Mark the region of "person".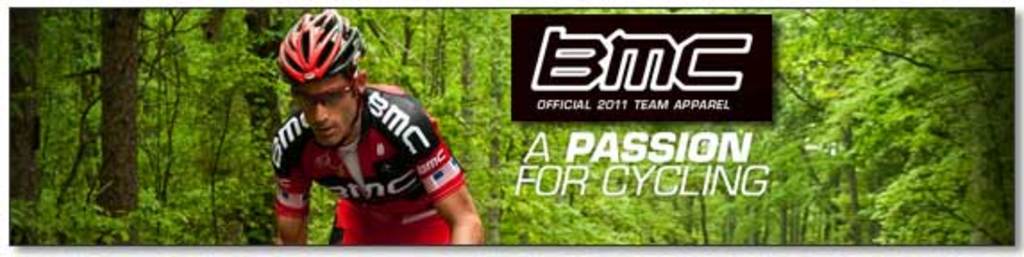
Region: [277,12,490,248].
